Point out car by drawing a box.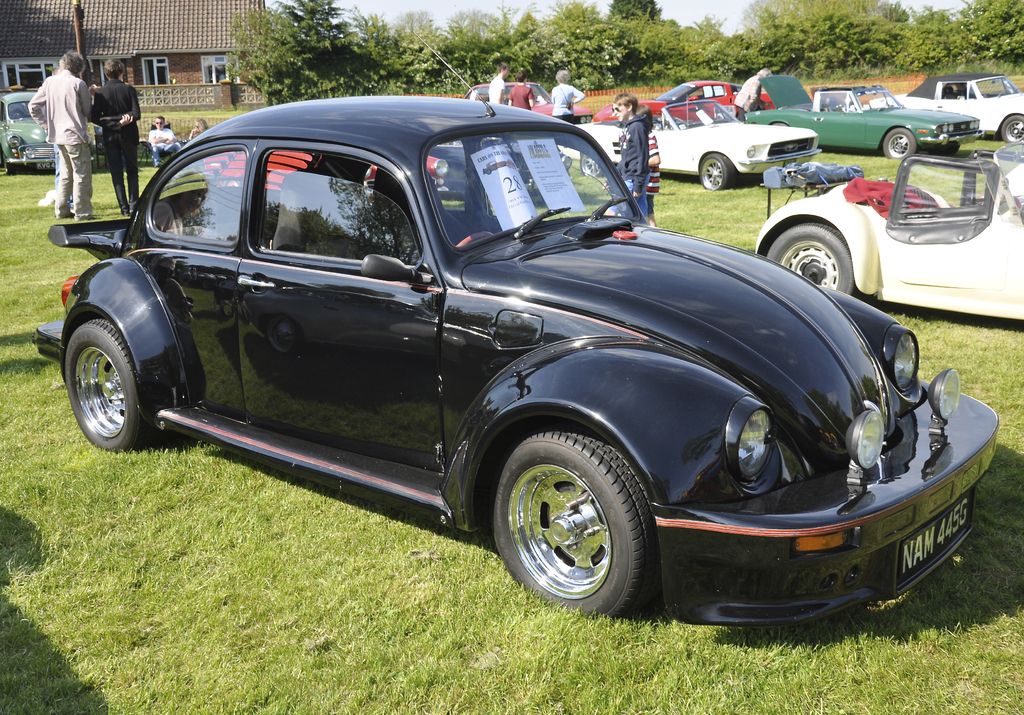
bbox=[741, 69, 985, 159].
